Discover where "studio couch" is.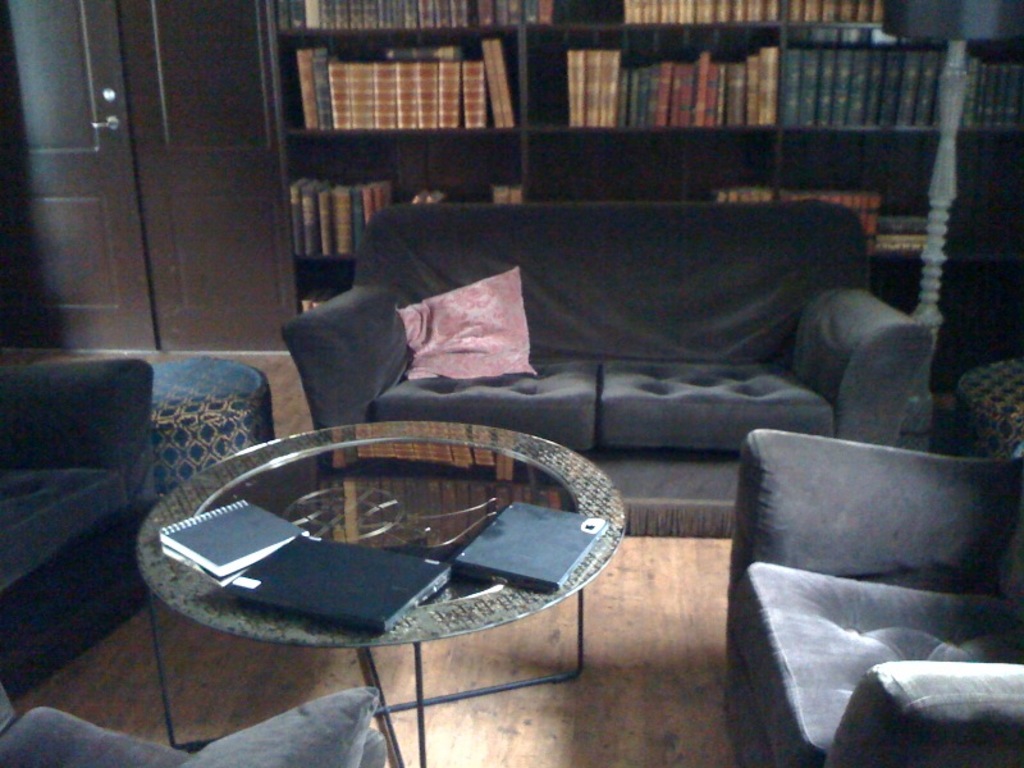
Discovered at bbox=(0, 684, 392, 767).
